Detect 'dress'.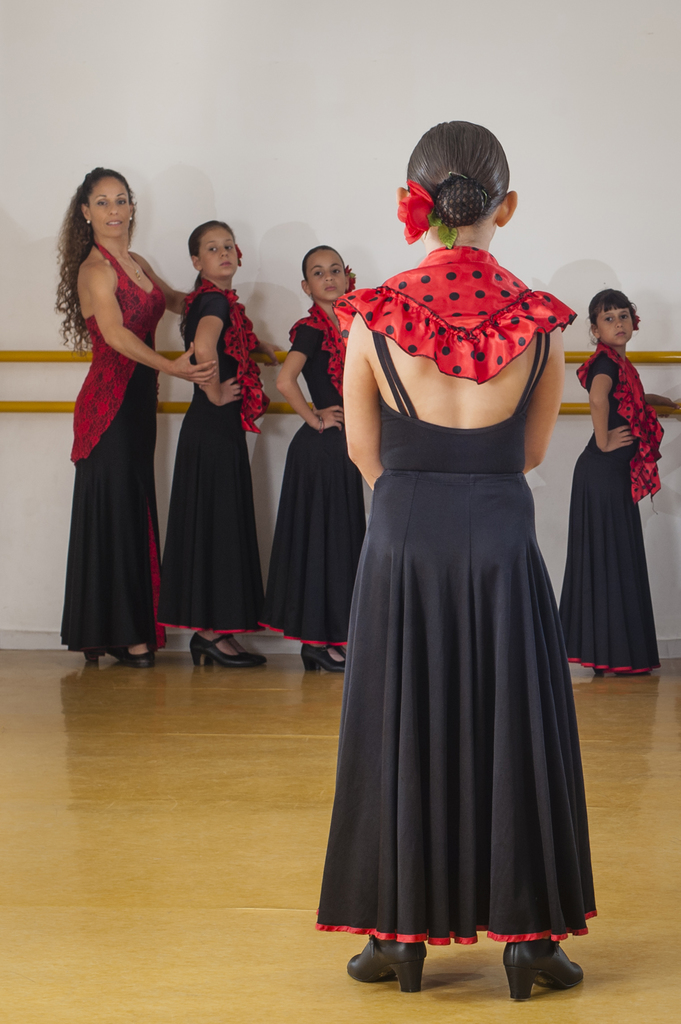
Detected at 156:280:275:648.
